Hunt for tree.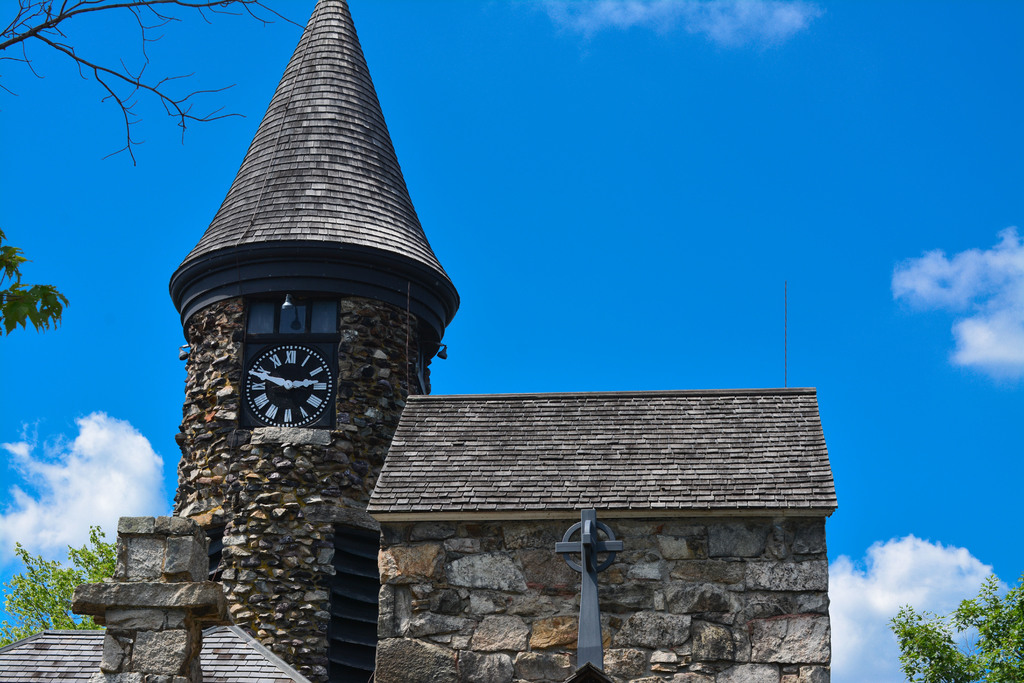
Hunted down at <bbox>2, 512, 124, 649</bbox>.
